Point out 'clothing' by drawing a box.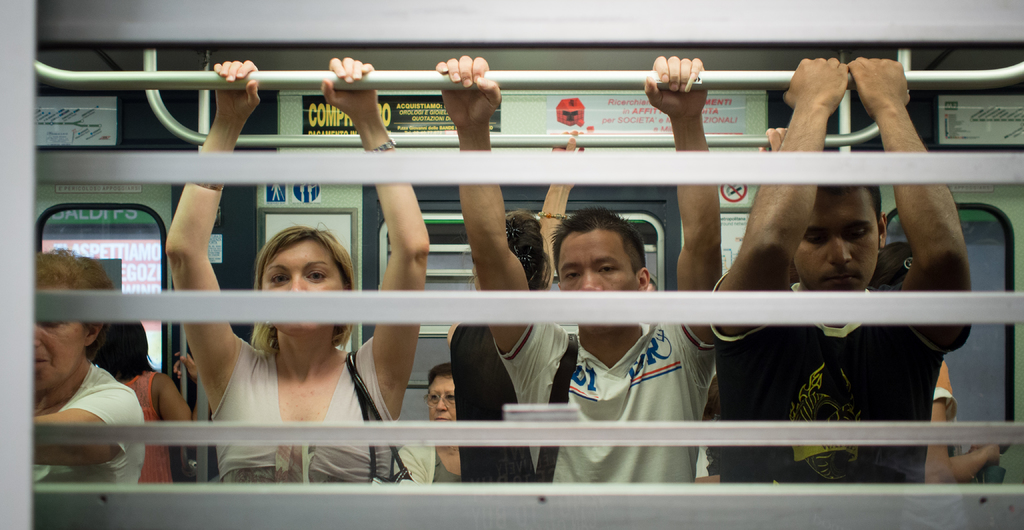
710/269/951/482.
